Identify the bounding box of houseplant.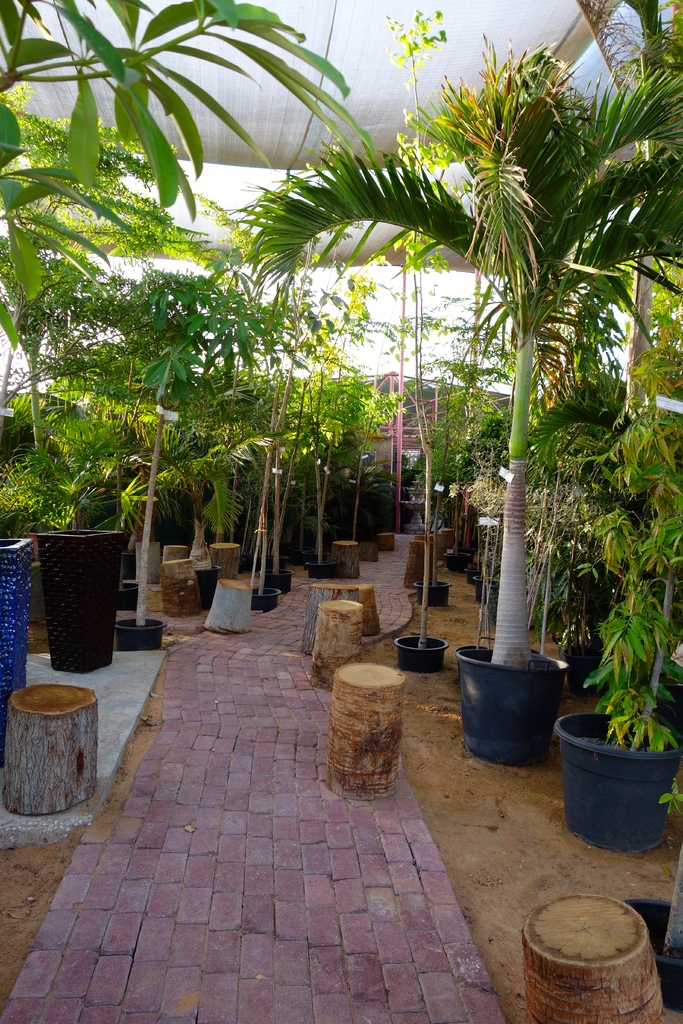
{"left": 250, "top": 38, "right": 682, "bottom": 769}.
